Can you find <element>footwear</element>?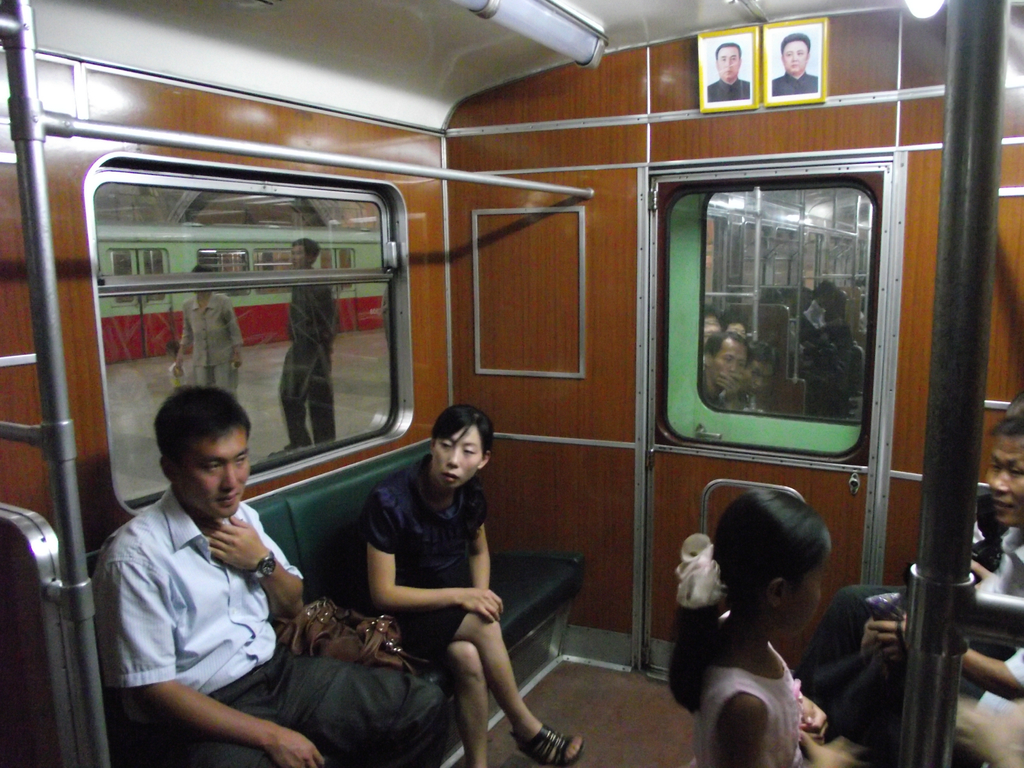
Yes, bounding box: [left=512, top=723, right=586, bottom=767].
